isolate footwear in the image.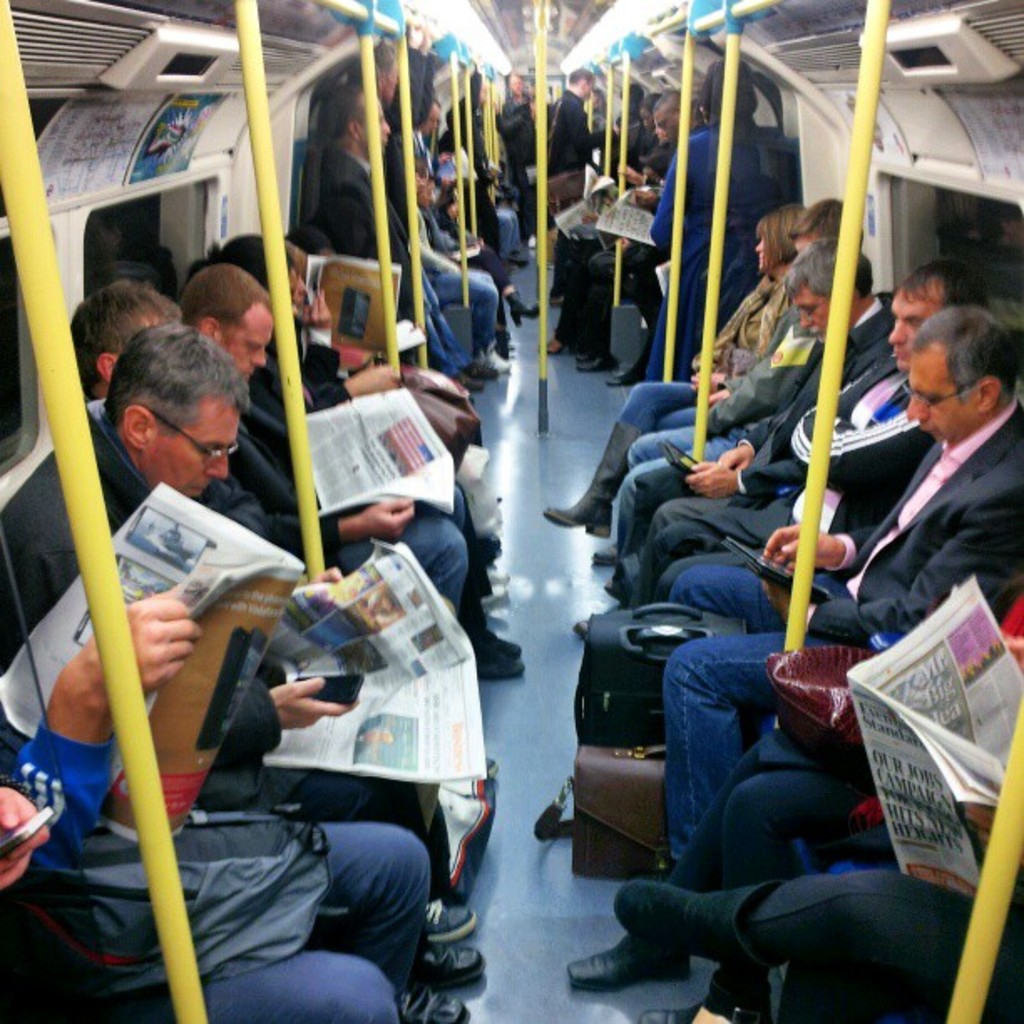
Isolated region: crop(427, 897, 477, 935).
